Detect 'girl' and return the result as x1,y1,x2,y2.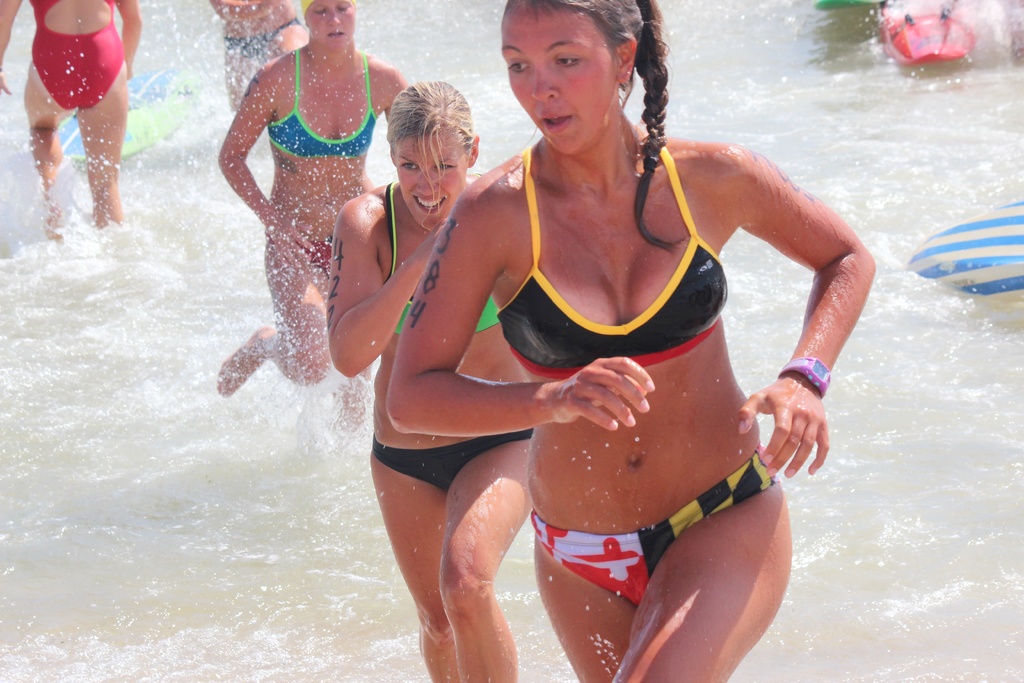
332,79,534,682.
